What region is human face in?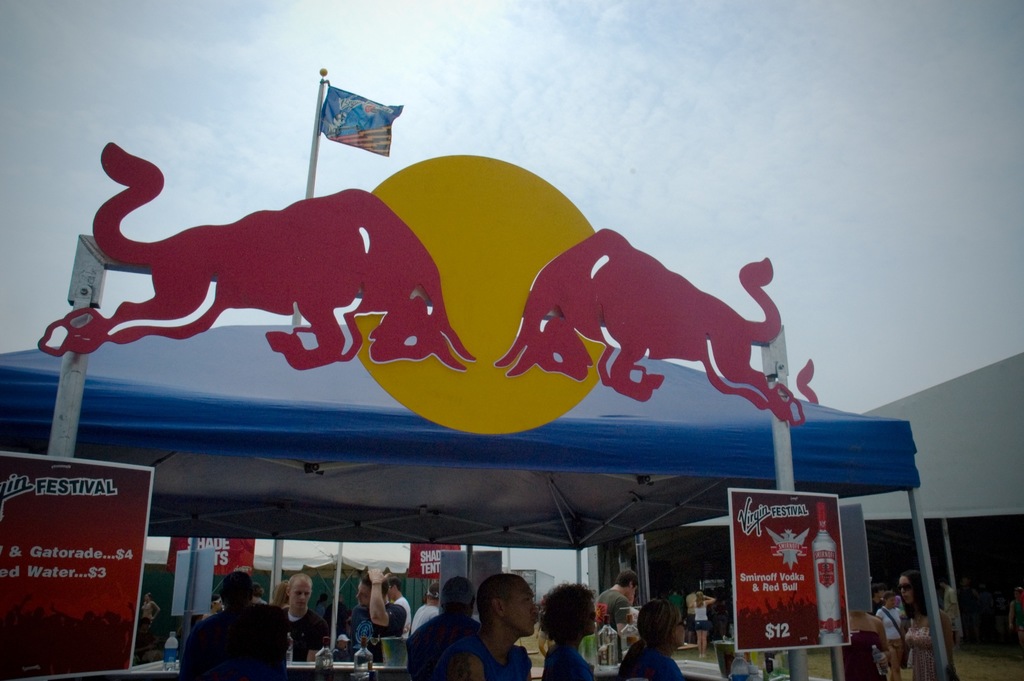
[left=900, top=578, right=913, bottom=608].
